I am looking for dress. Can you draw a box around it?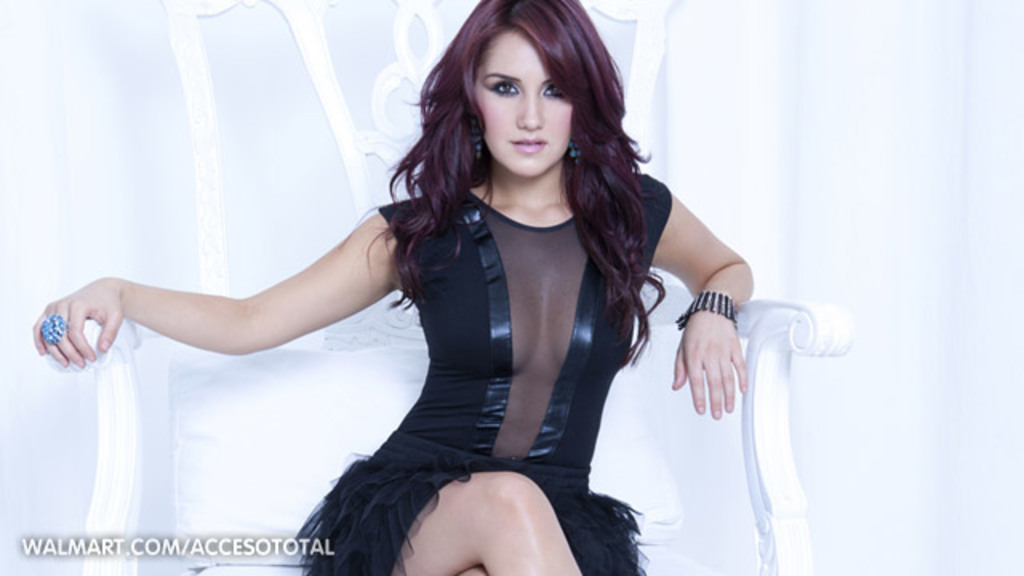
Sure, the bounding box is 290, 174, 670, 574.
